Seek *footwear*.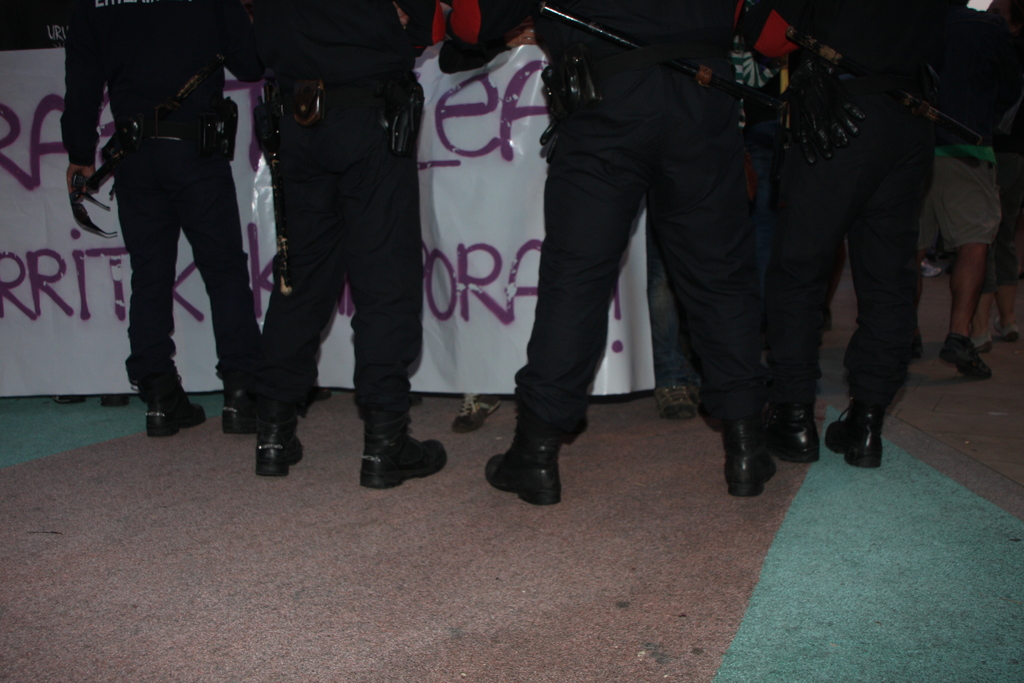
left=775, top=409, right=819, bottom=463.
